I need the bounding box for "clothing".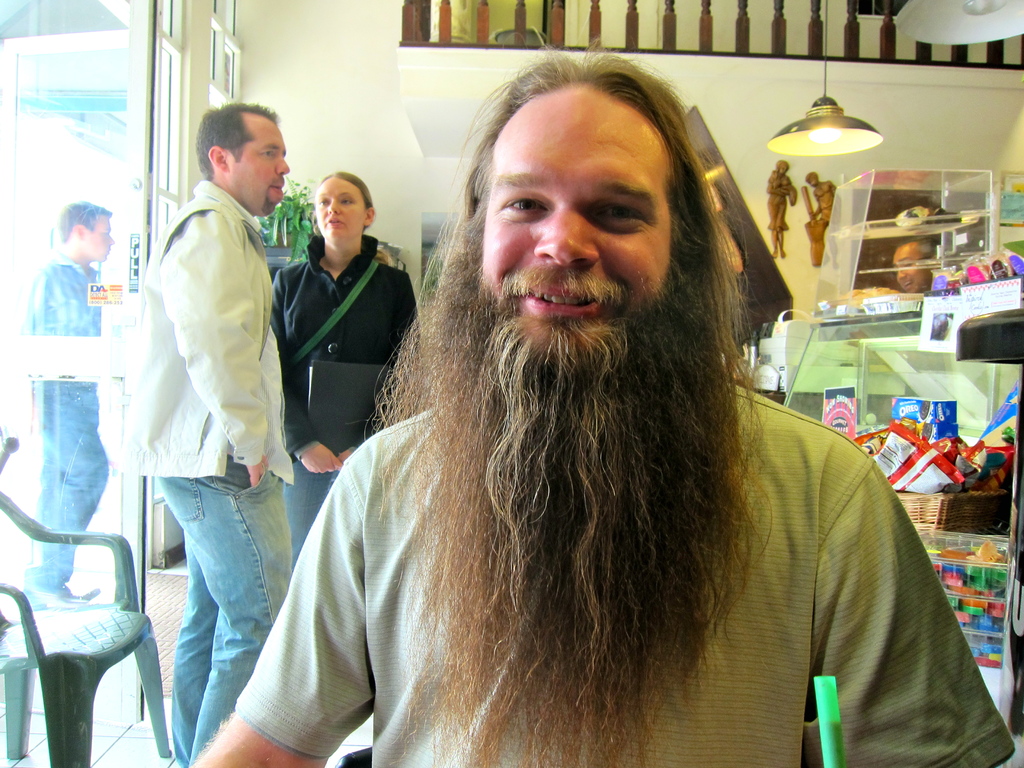
Here it is: (276,233,430,564).
